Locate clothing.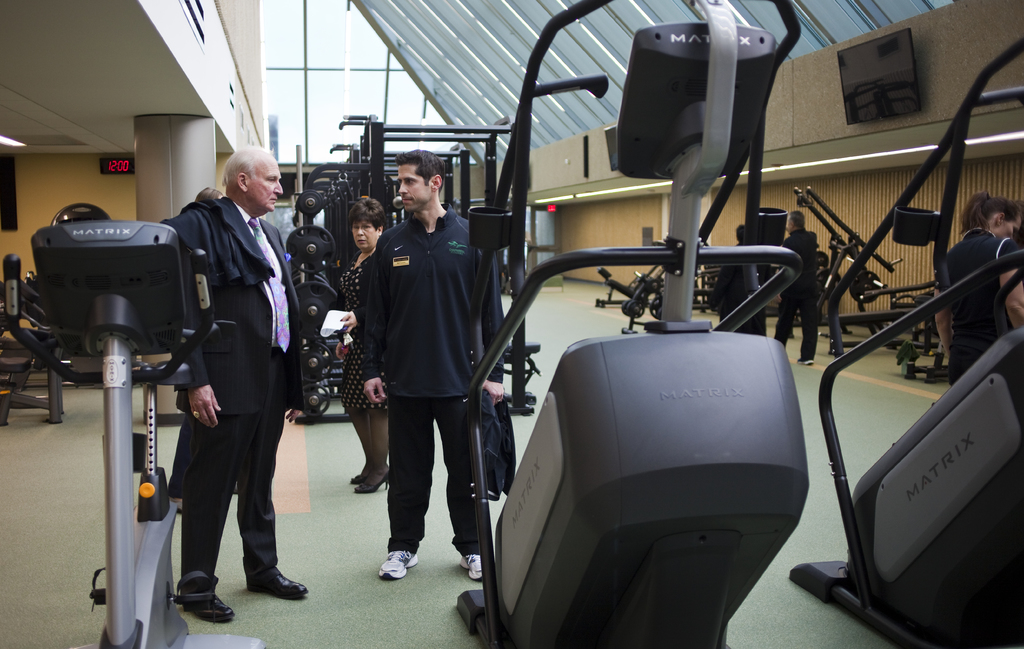
Bounding box: crop(774, 227, 819, 362).
